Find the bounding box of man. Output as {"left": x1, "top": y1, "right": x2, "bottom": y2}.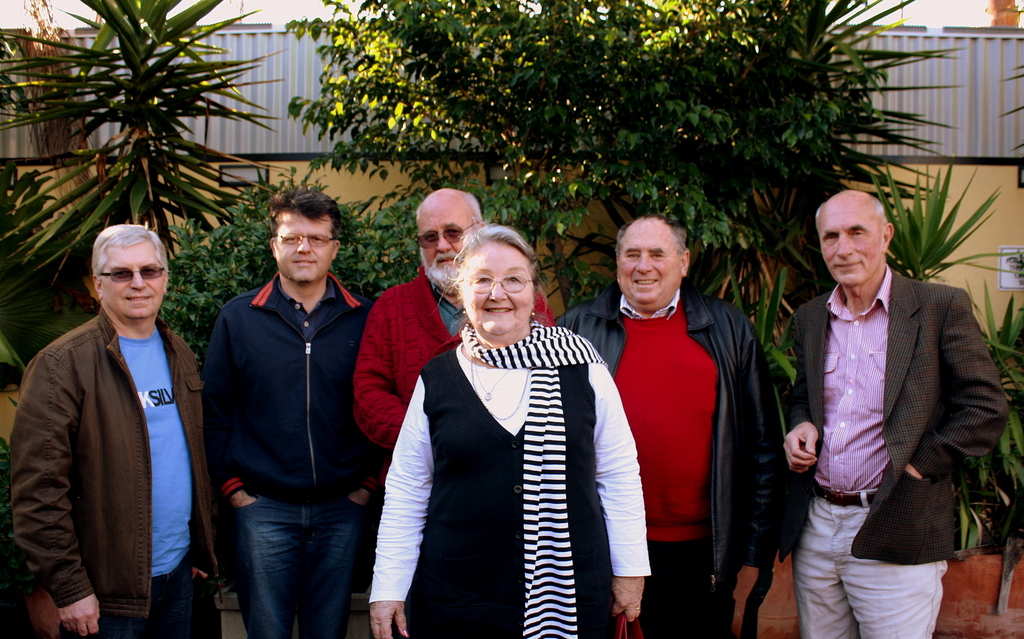
{"left": 780, "top": 175, "right": 1001, "bottom": 626}.
